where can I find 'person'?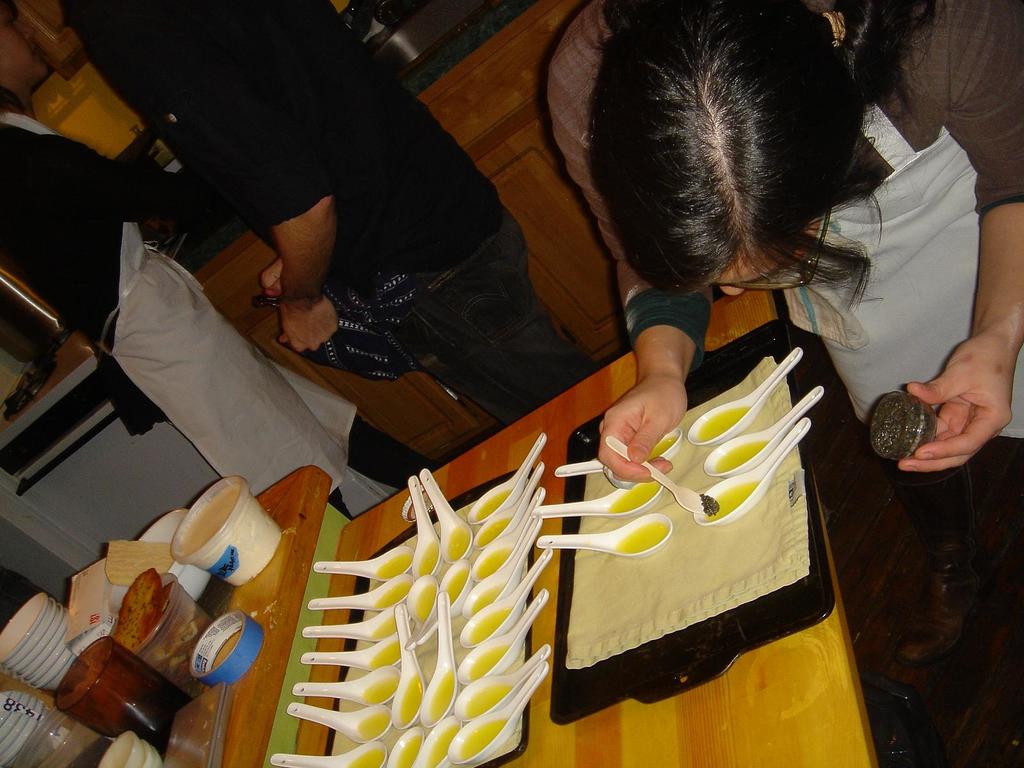
You can find it at <region>525, 22, 983, 484</region>.
